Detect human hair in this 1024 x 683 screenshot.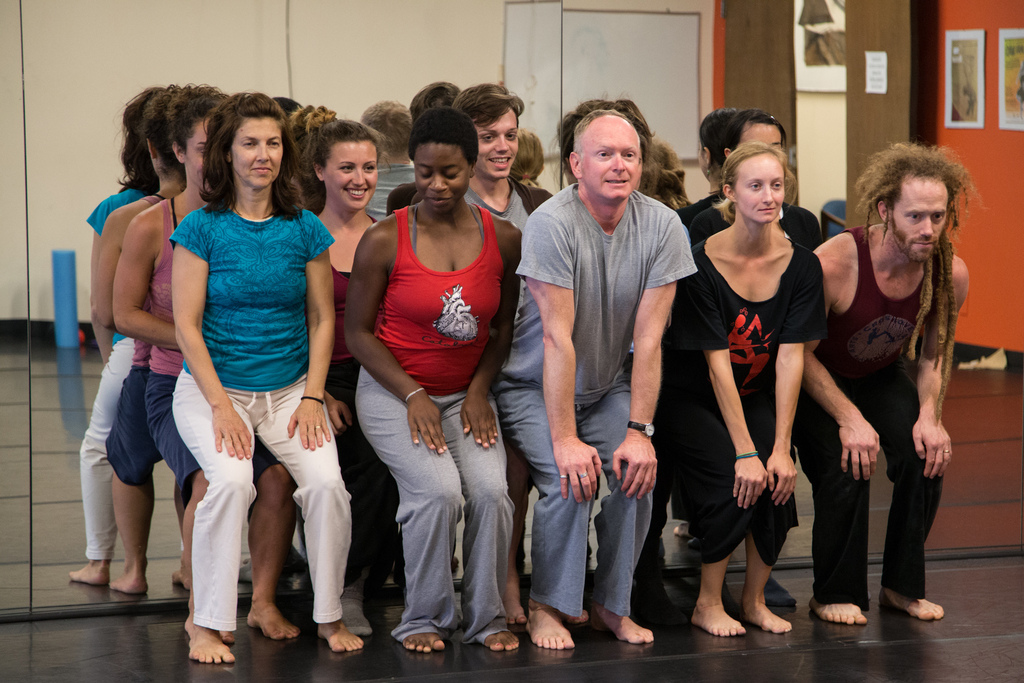
Detection: x1=851 y1=144 x2=976 y2=420.
